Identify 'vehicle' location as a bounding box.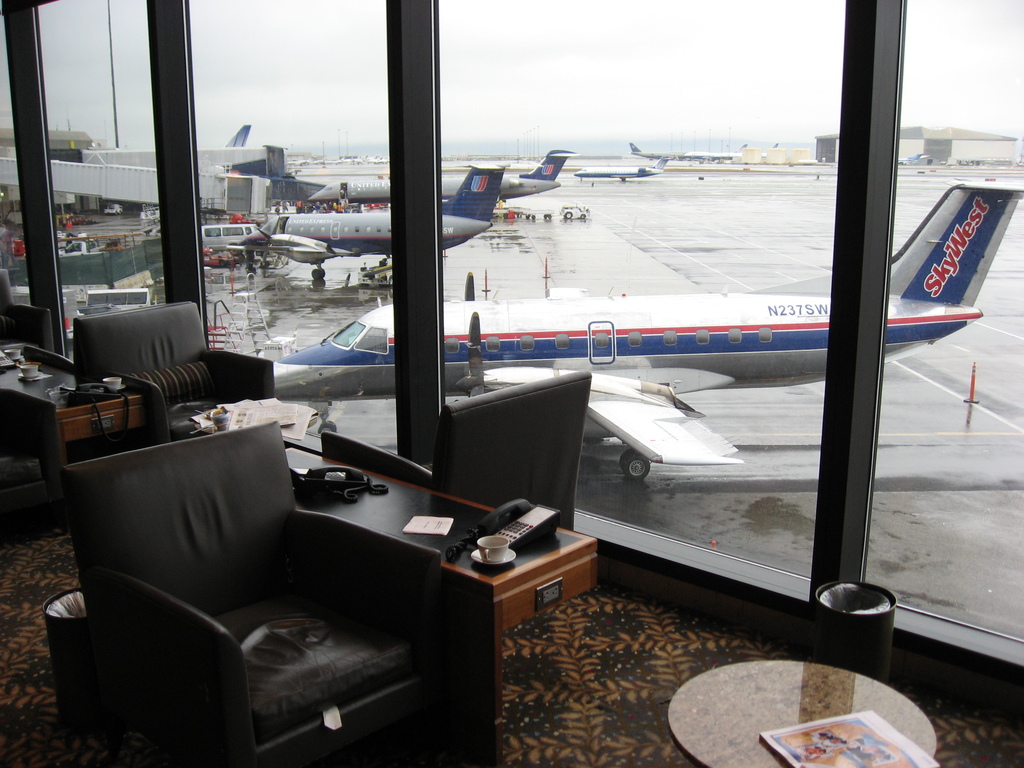
bbox=(573, 156, 669, 182).
